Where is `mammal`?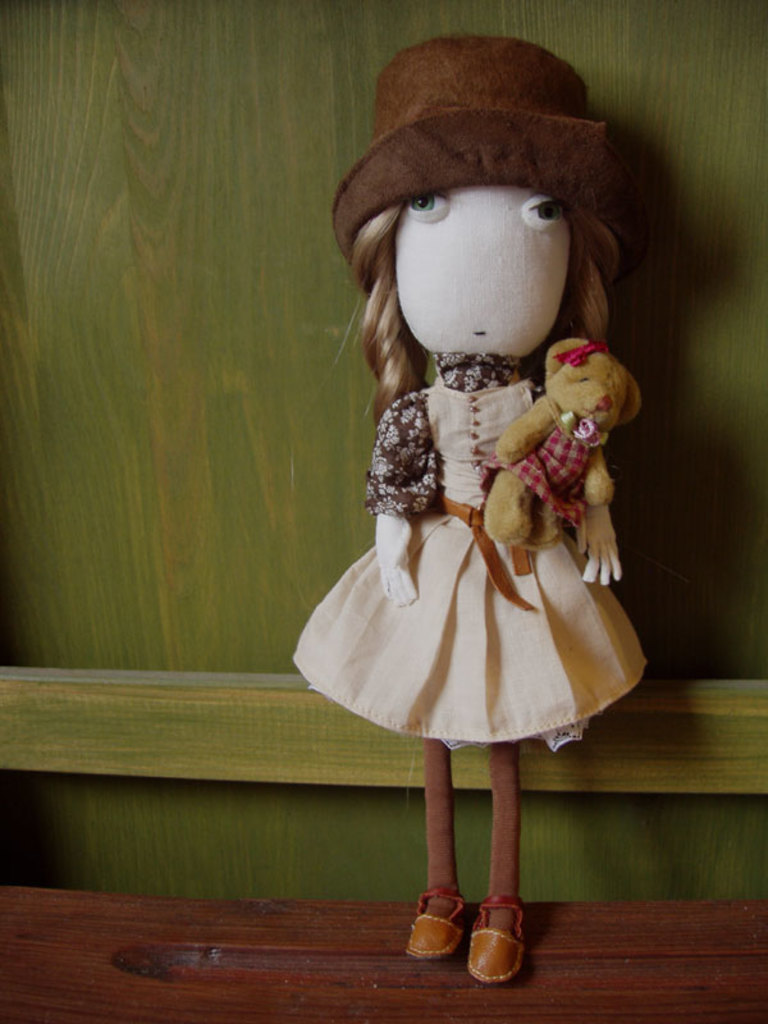
(x1=247, y1=54, x2=695, y2=966).
